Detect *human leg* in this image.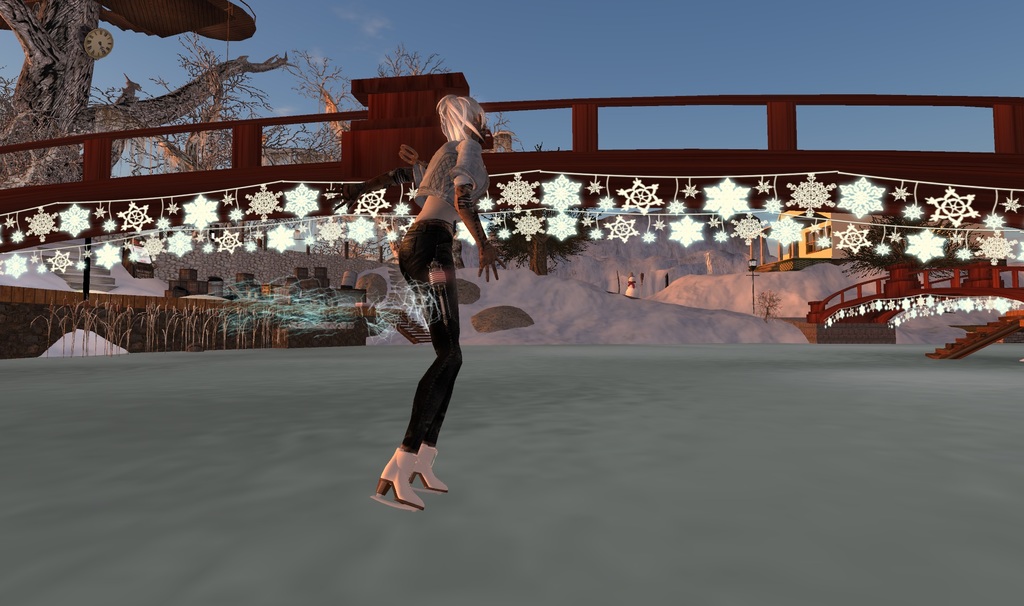
Detection: <region>409, 385, 450, 494</region>.
